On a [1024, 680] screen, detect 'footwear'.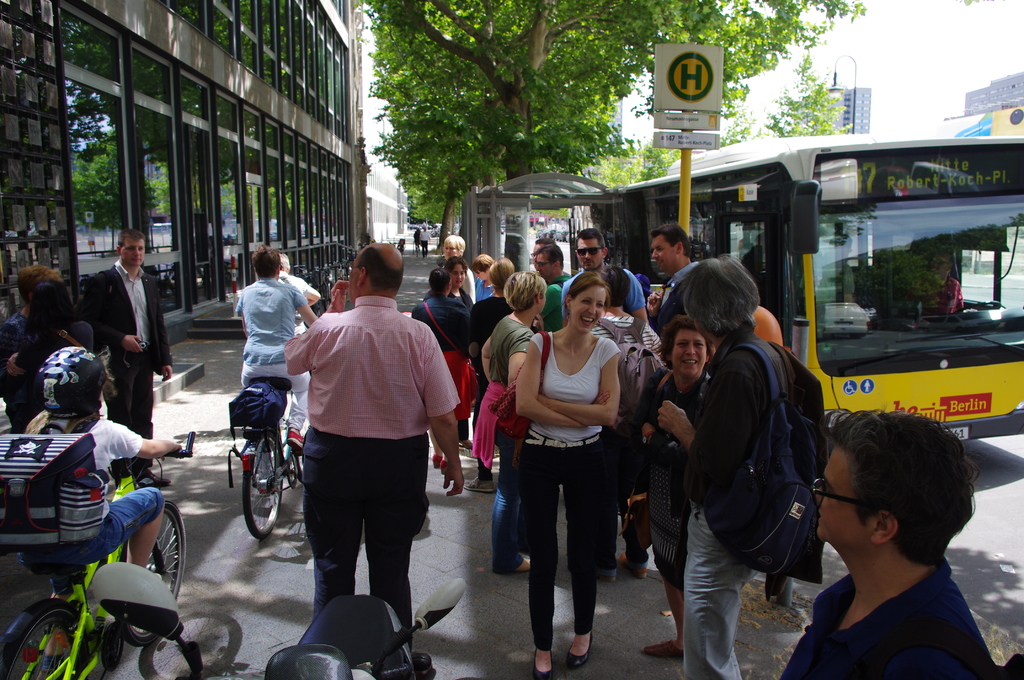
select_region(562, 628, 599, 672).
